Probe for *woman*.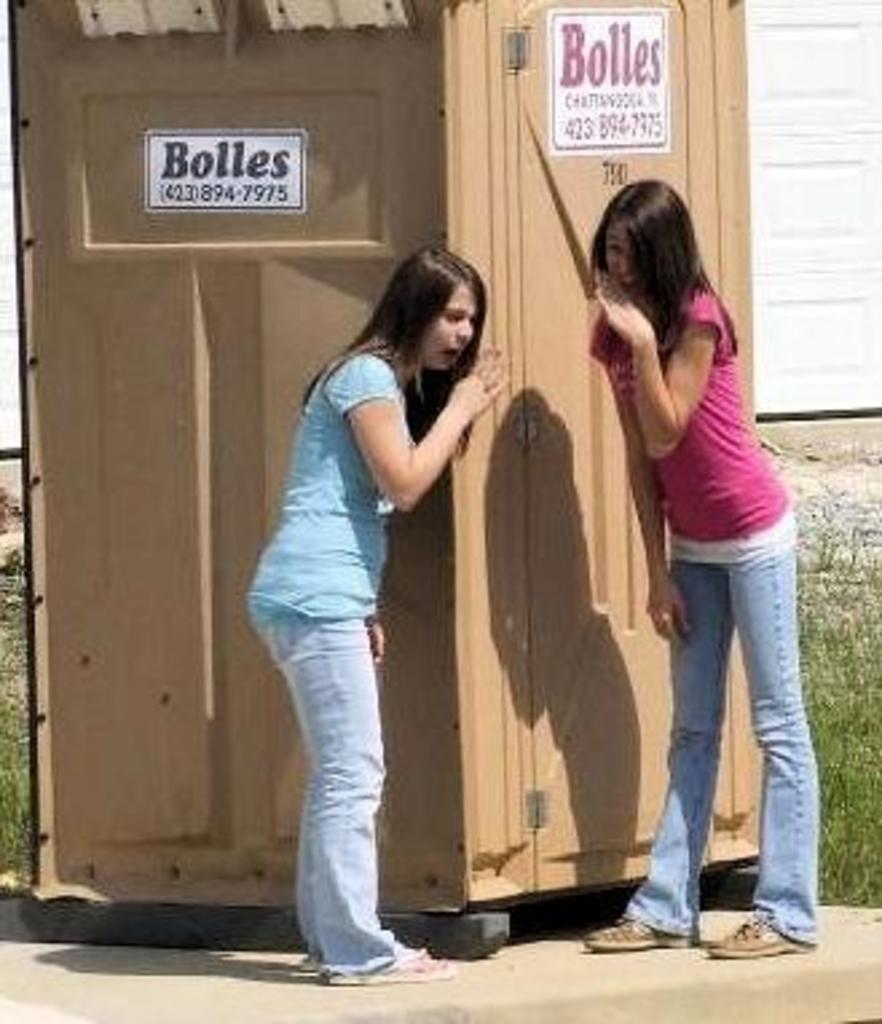
Probe result: x1=571 y1=182 x2=823 y2=970.
